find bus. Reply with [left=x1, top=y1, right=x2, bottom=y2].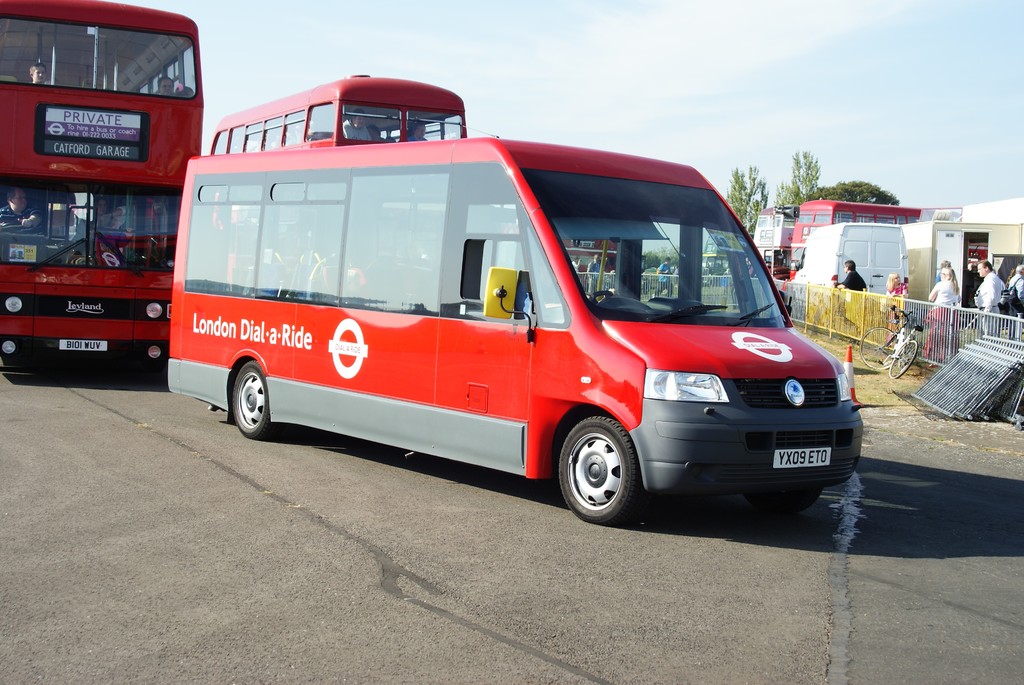
[left=164, top=136, right=863, bottom=520].
